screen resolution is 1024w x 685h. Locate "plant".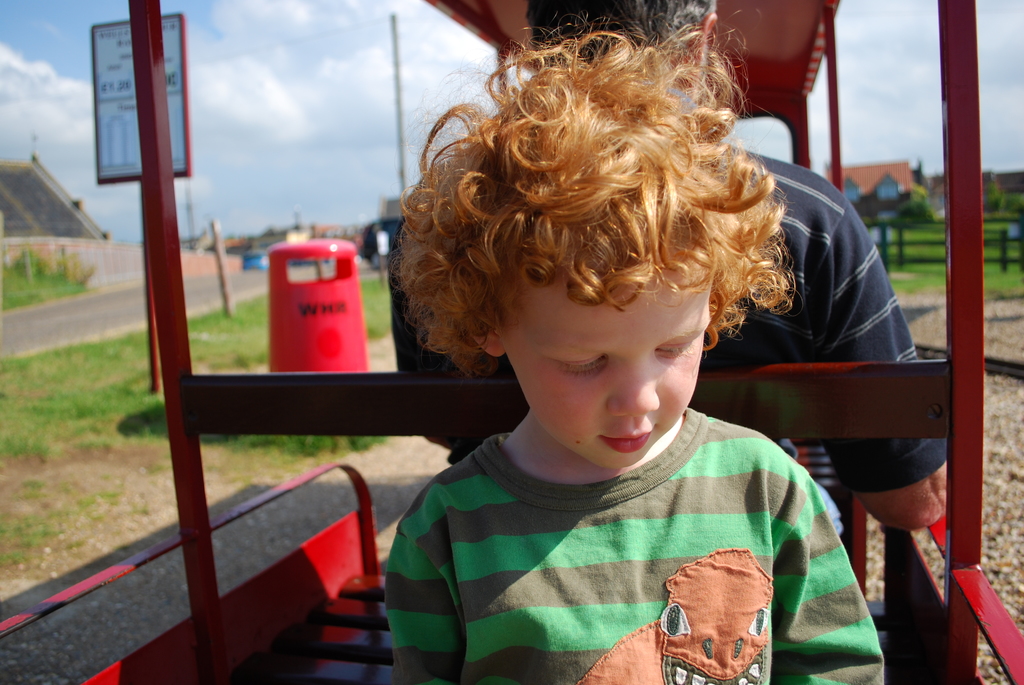
[4,244,73,312].
